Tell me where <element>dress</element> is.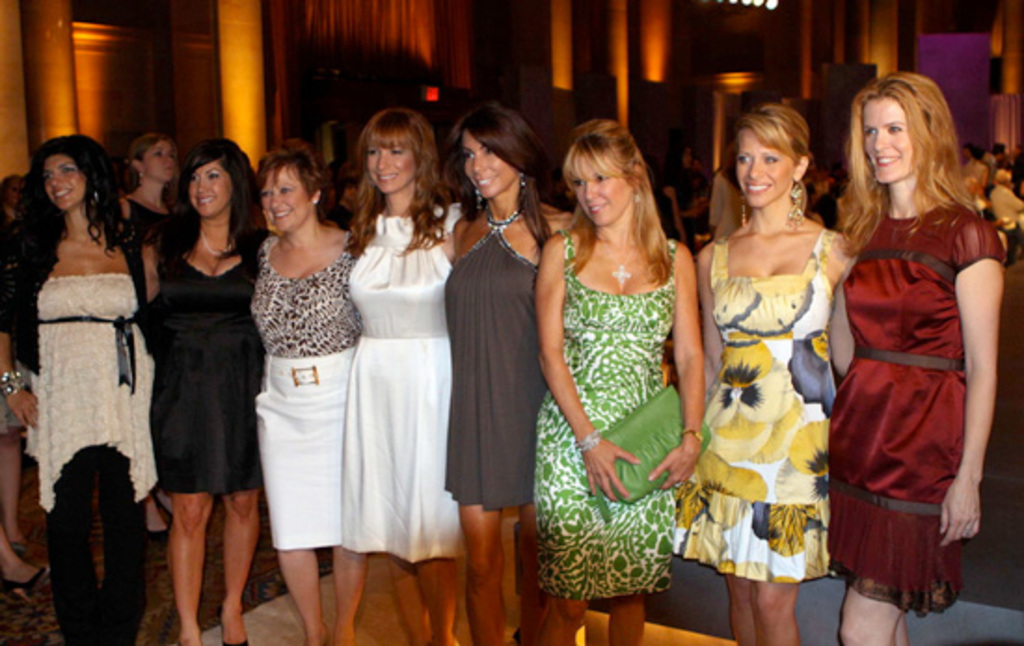
<element>dress</element> is at 821/199/1009/622.
